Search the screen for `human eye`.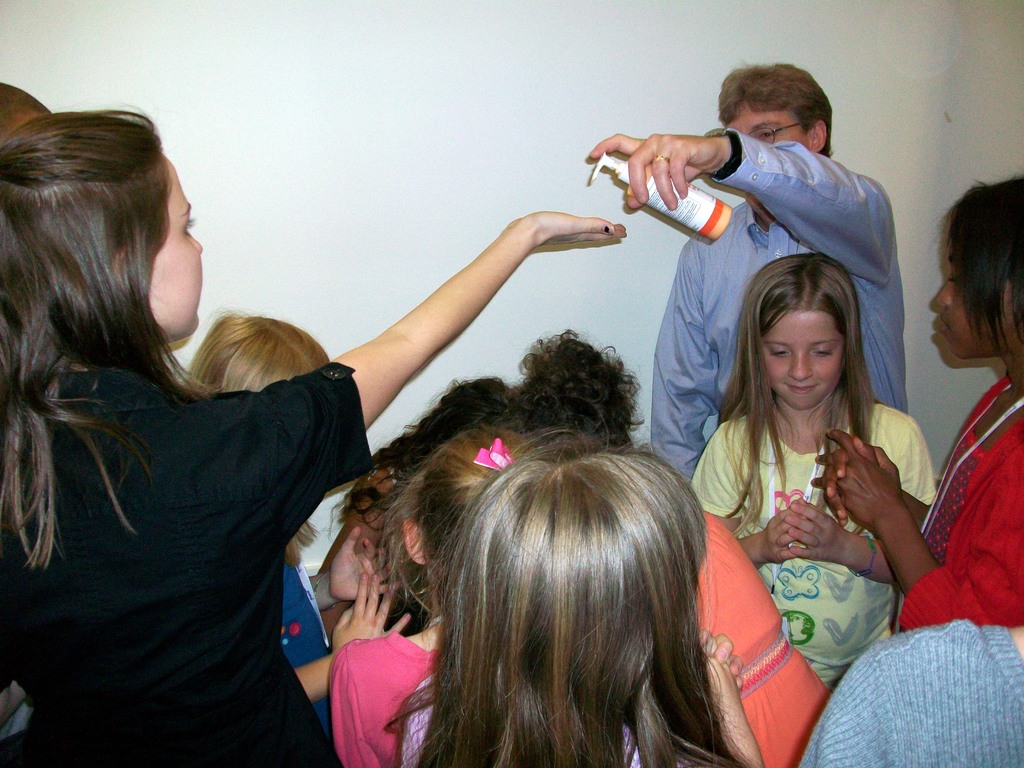
Found at (752, 127, 784, 143).
